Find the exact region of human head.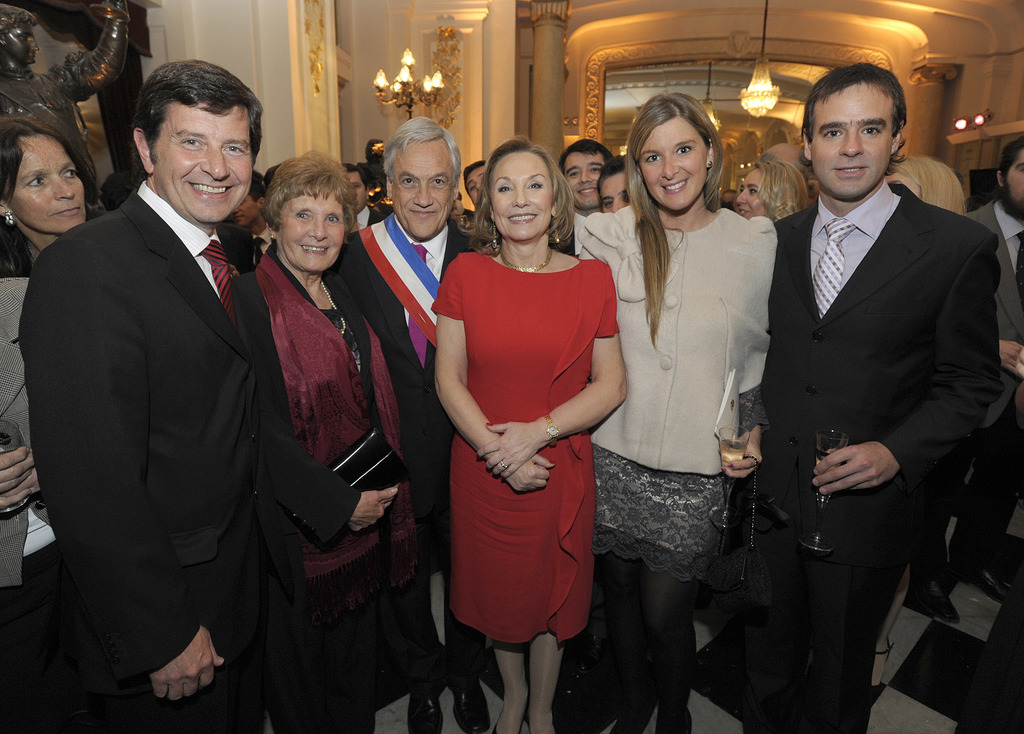
Exact region: region(993, 134, 1023, 219).
